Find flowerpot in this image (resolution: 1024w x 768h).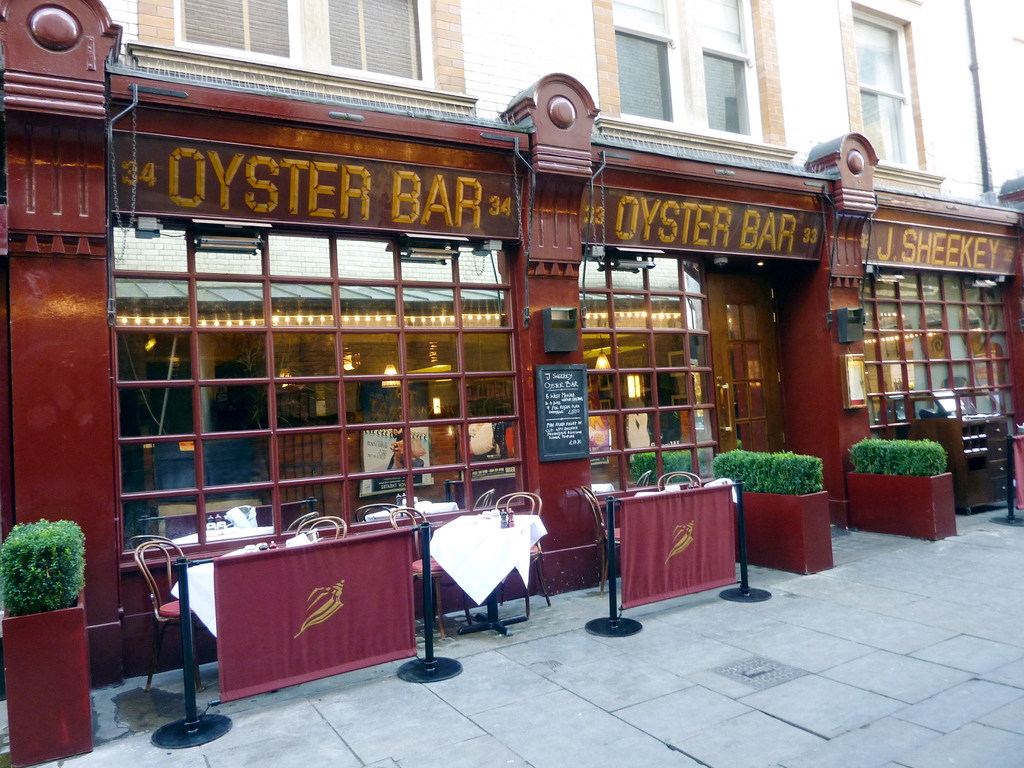
box=[731, 488, 833, 574].
